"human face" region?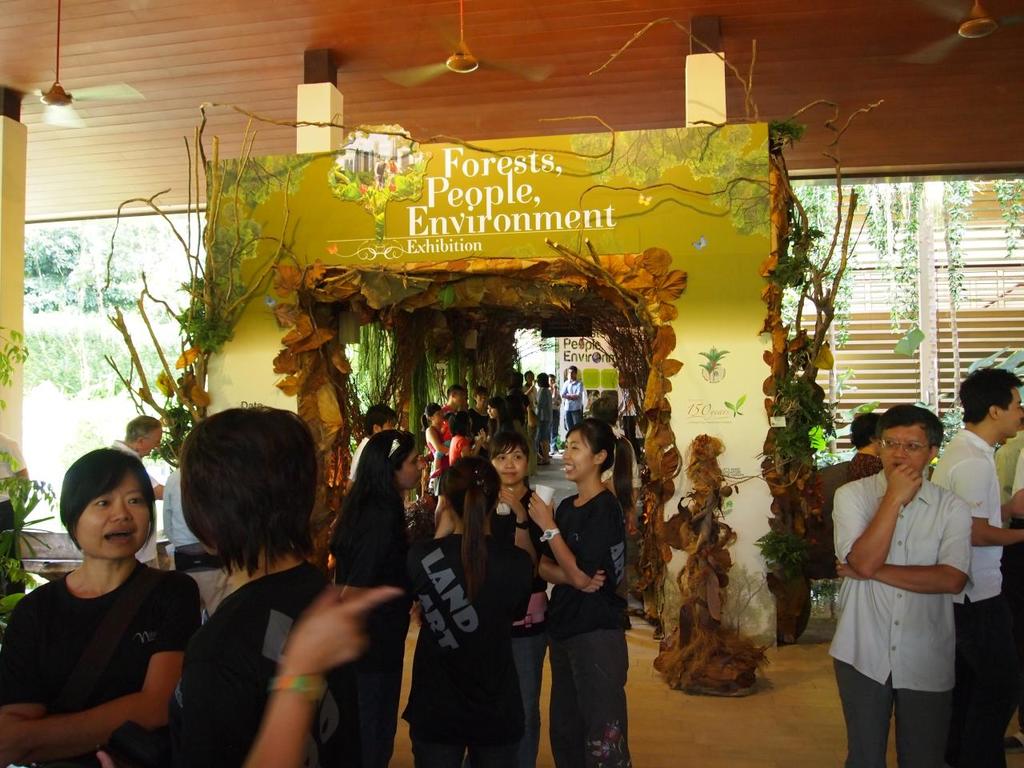
[396, 442, 426, 489]
